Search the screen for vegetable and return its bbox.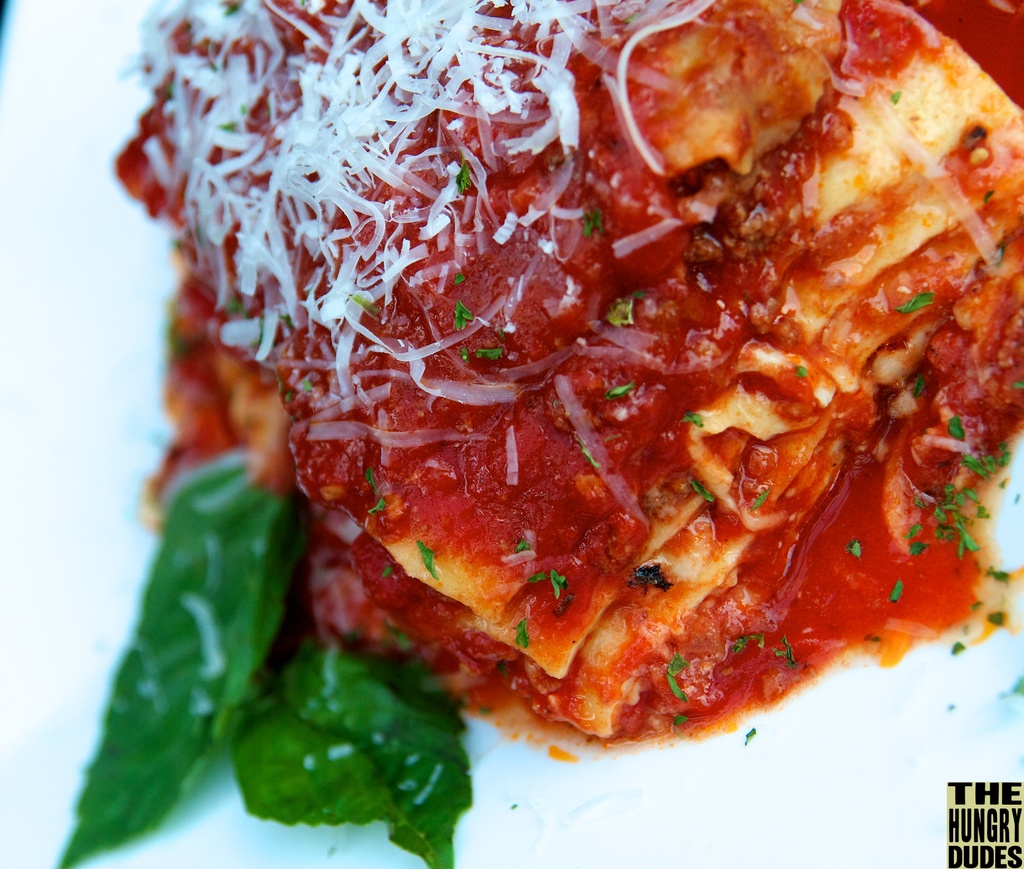
Found: (515, 542, 532, 551).
